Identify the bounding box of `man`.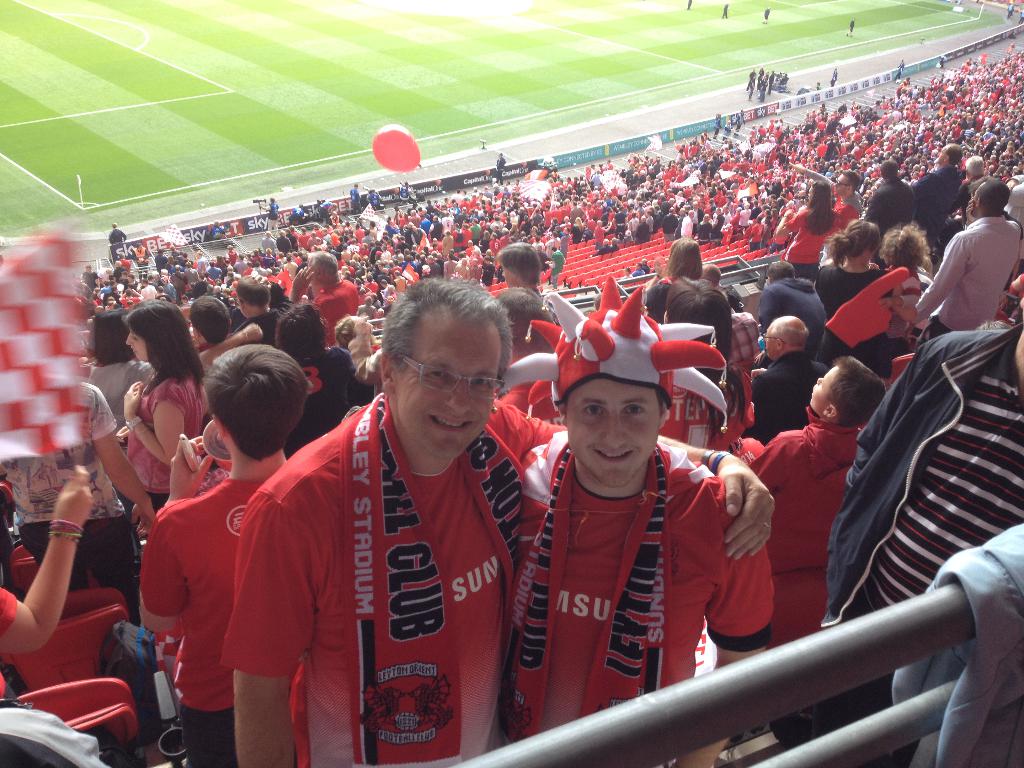
left=696, top=262, right=729, bottom=302.
